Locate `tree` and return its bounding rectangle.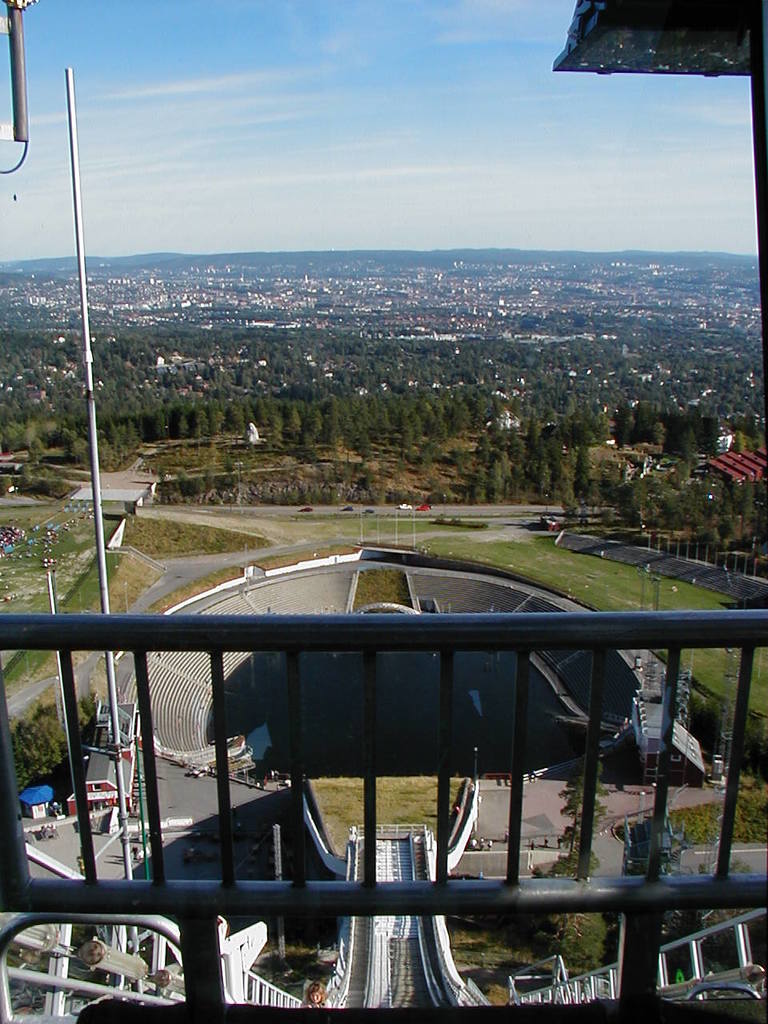
rect(6, 690, 98, 791).
